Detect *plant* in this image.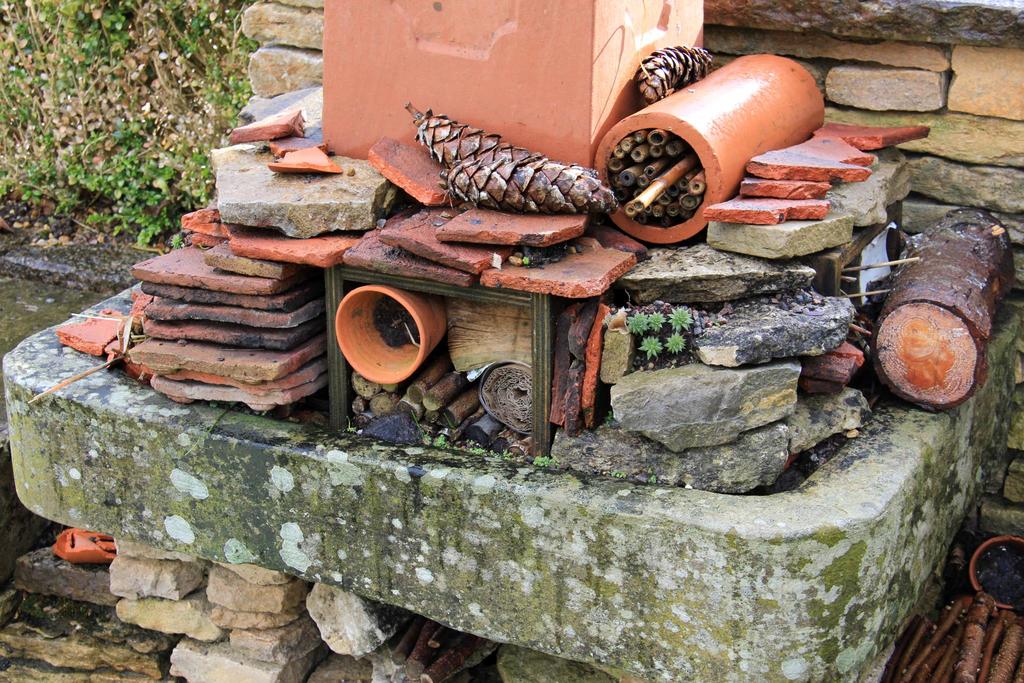
Detection: box(610, 465, 626, 482).
